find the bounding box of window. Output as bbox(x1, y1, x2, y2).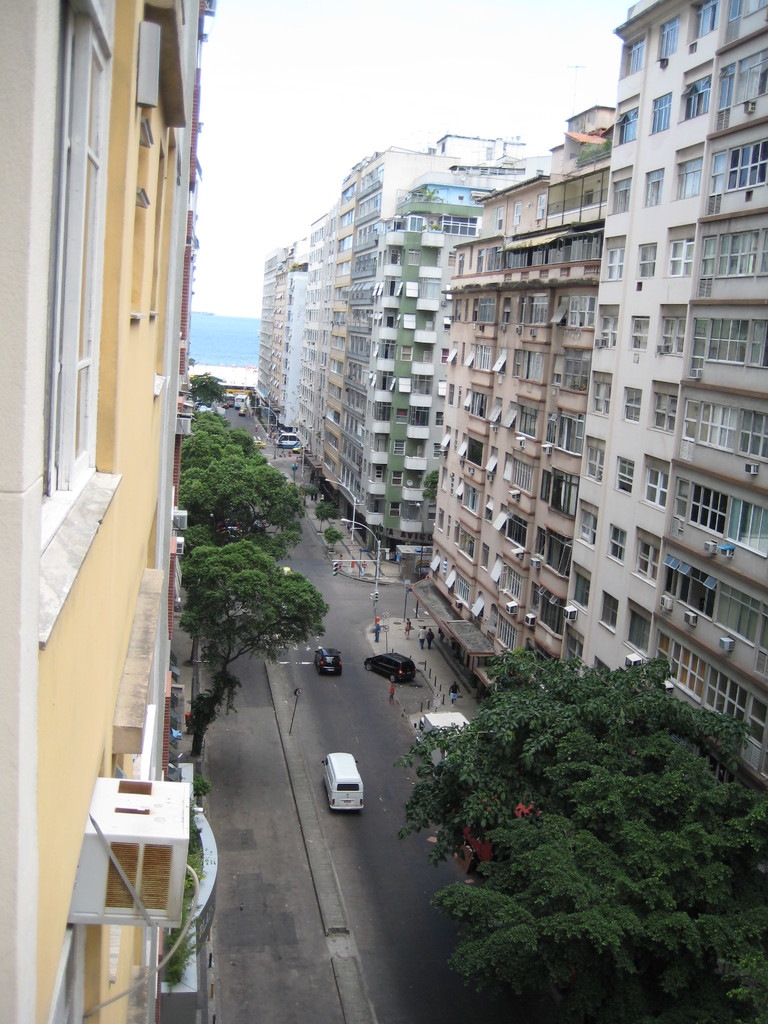
bbox(587, 435, 599, 486).
